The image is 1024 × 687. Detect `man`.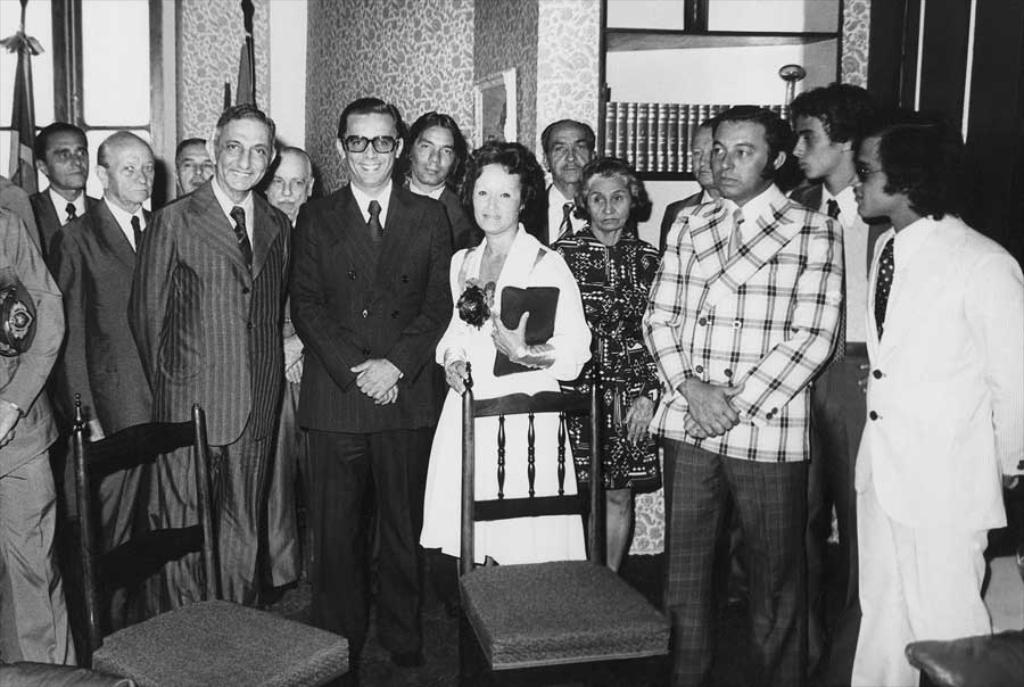
Detection: [659,118,717,260].
